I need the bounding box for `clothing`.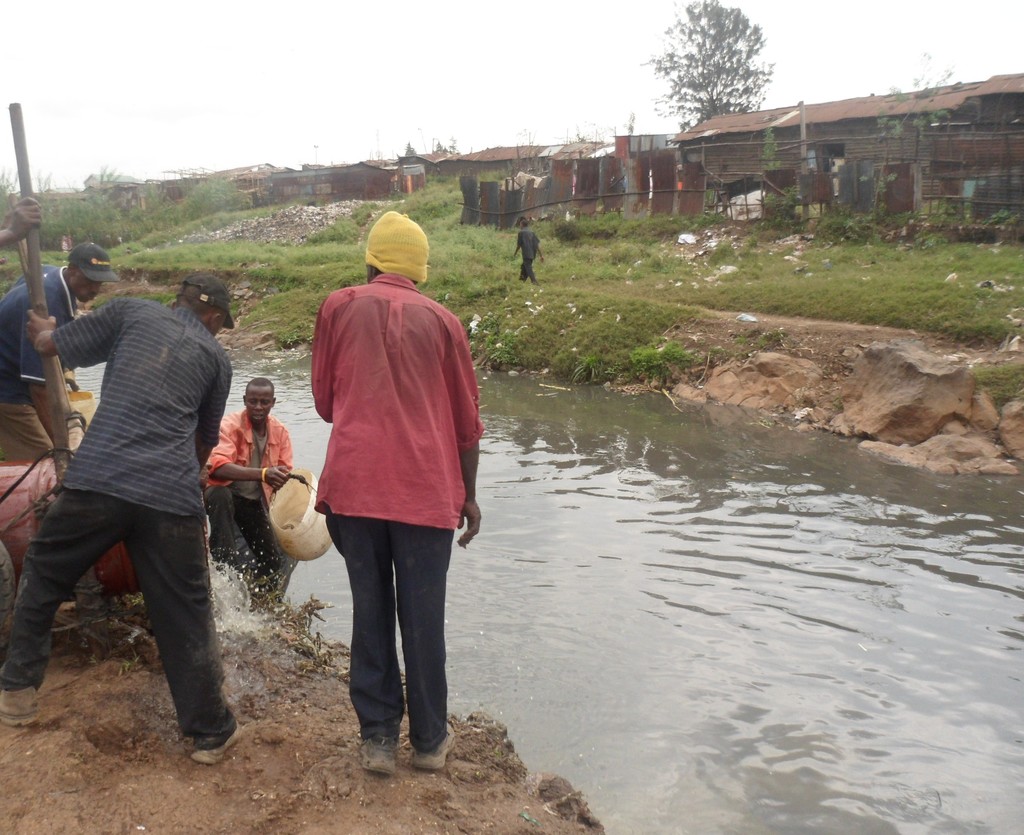
Here it is: bbox=(0, 294, 234, 746).
